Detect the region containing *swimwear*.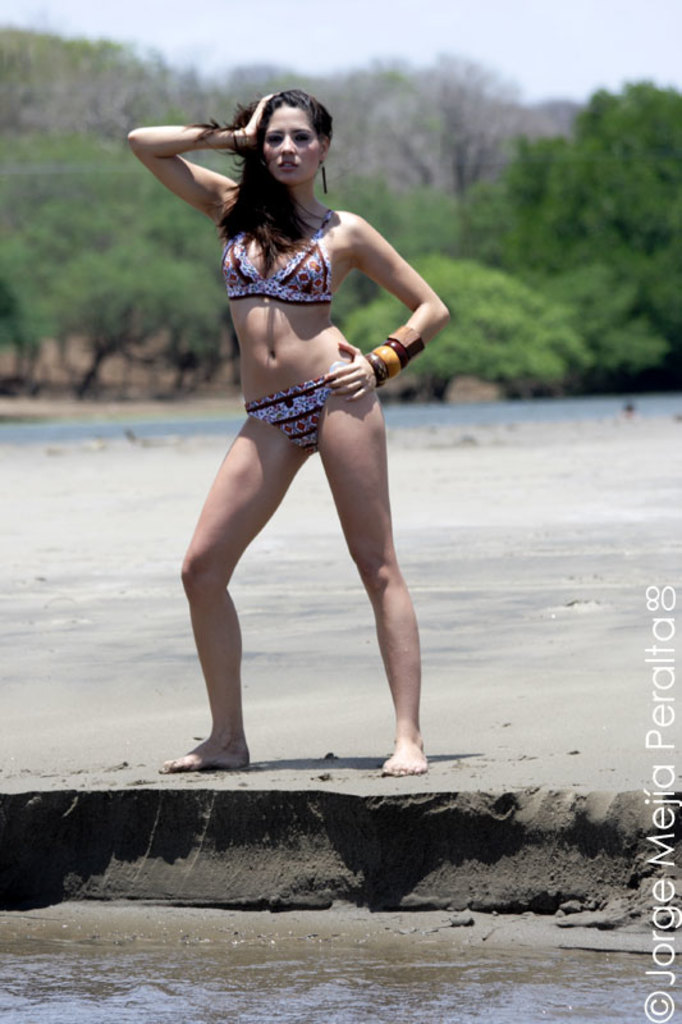
bbox(223, 209, 338, 316).
